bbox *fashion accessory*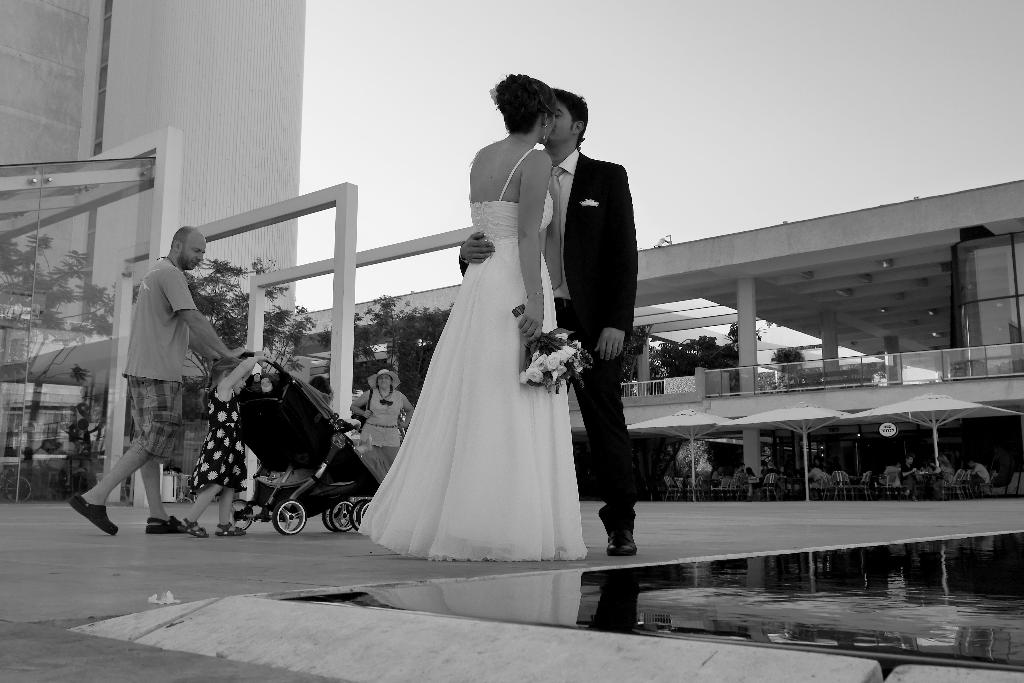
bbox=(67, 492, 118, 538)
